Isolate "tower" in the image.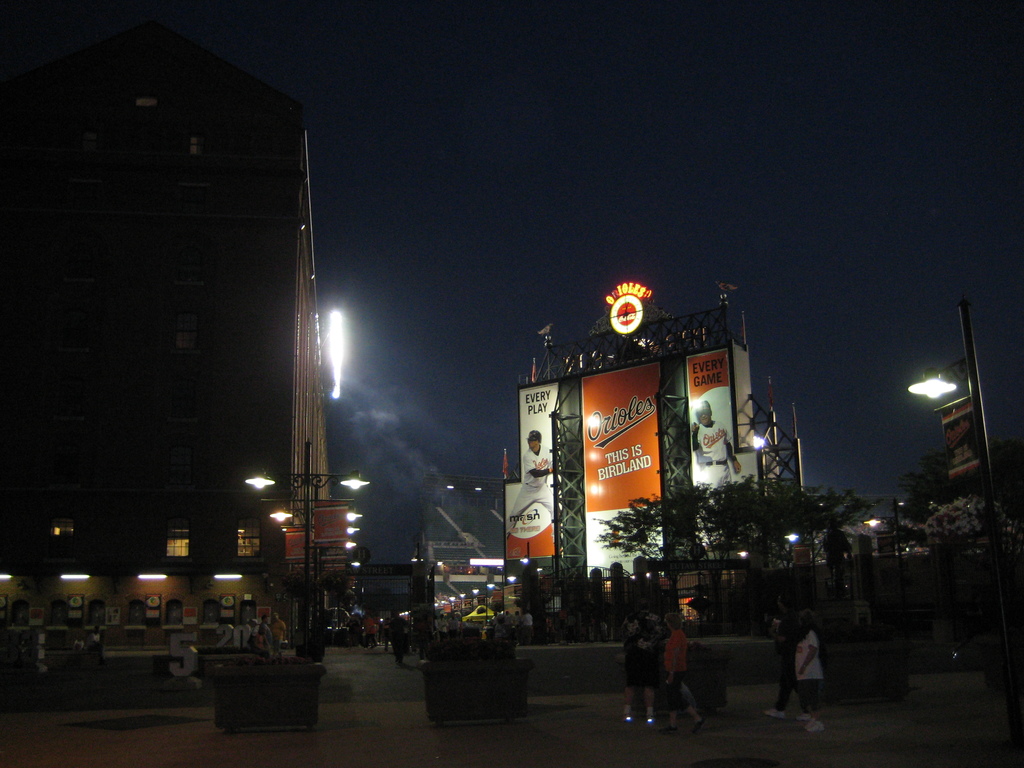
Isolated region: bbox=(291, 129, 335, 527).
